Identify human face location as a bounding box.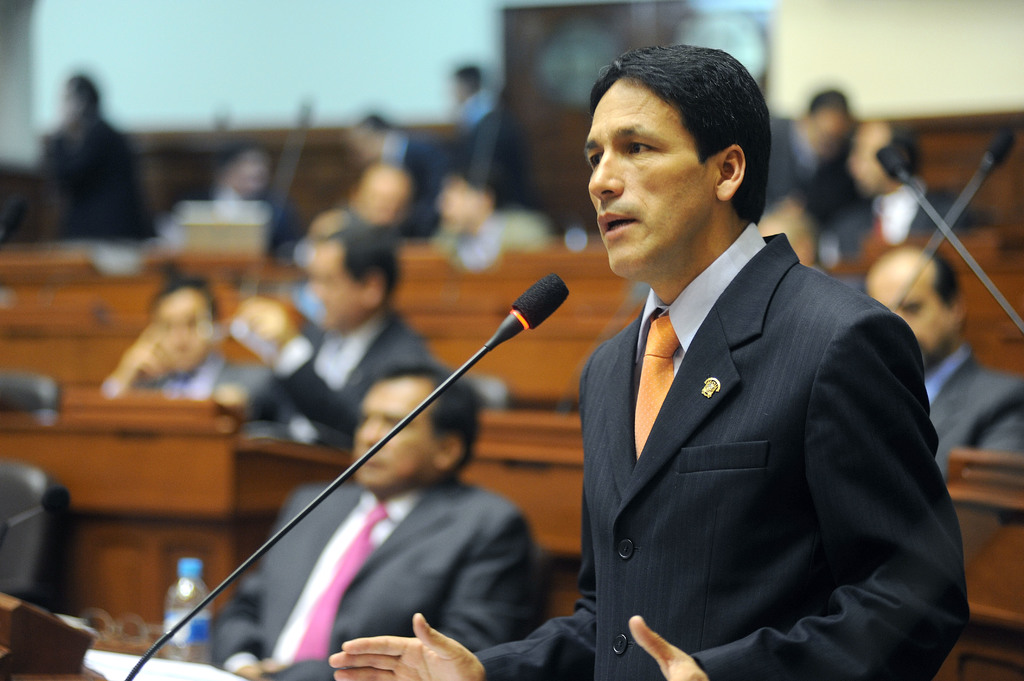
bbox=[583, 83, 710, 271].
